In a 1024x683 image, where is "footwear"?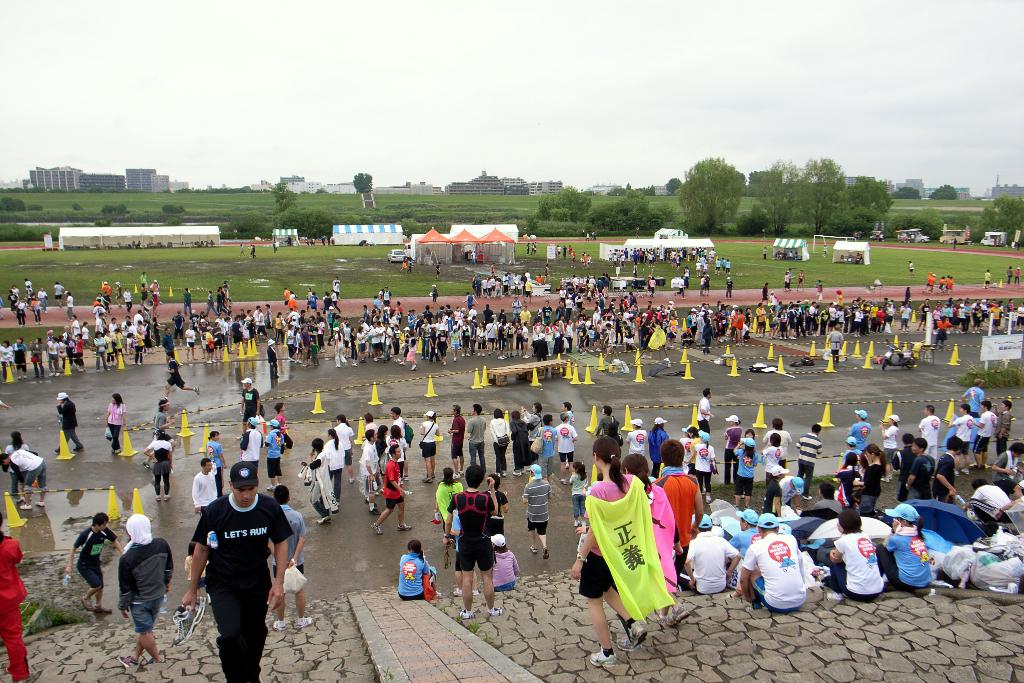
bbox(616, 618, 648, 651).
